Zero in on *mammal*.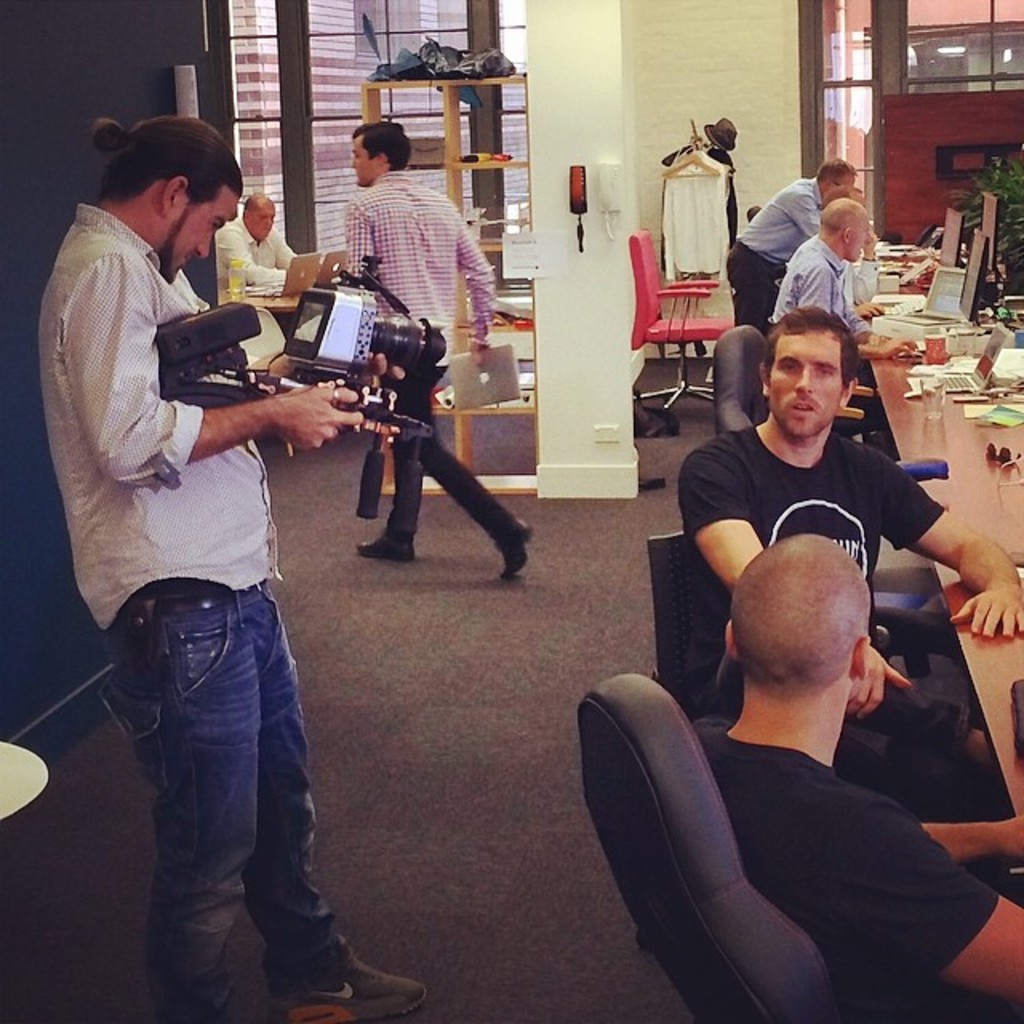
Zeroed in: bbox=(677, 304, 1022, 773).
